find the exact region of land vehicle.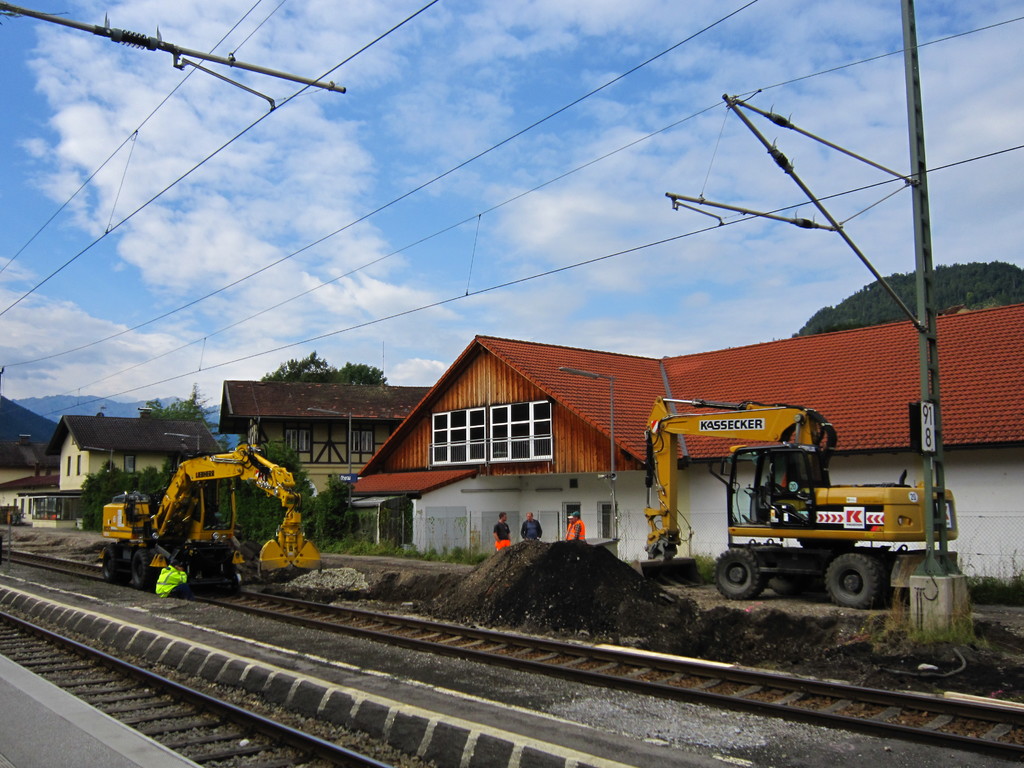
Exact region: 107/454/319/602.
